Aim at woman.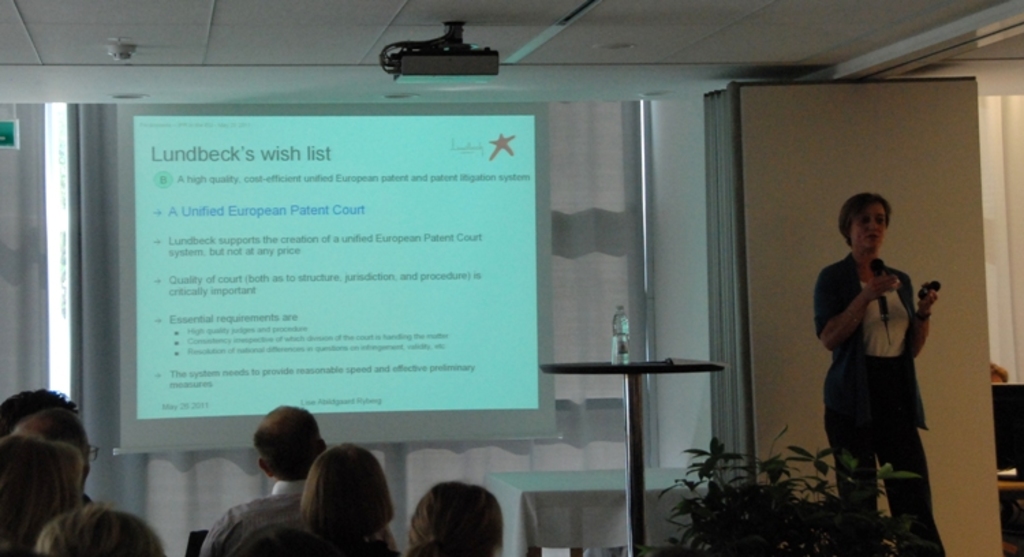
Aimed at [217, 435, 408, 556].
